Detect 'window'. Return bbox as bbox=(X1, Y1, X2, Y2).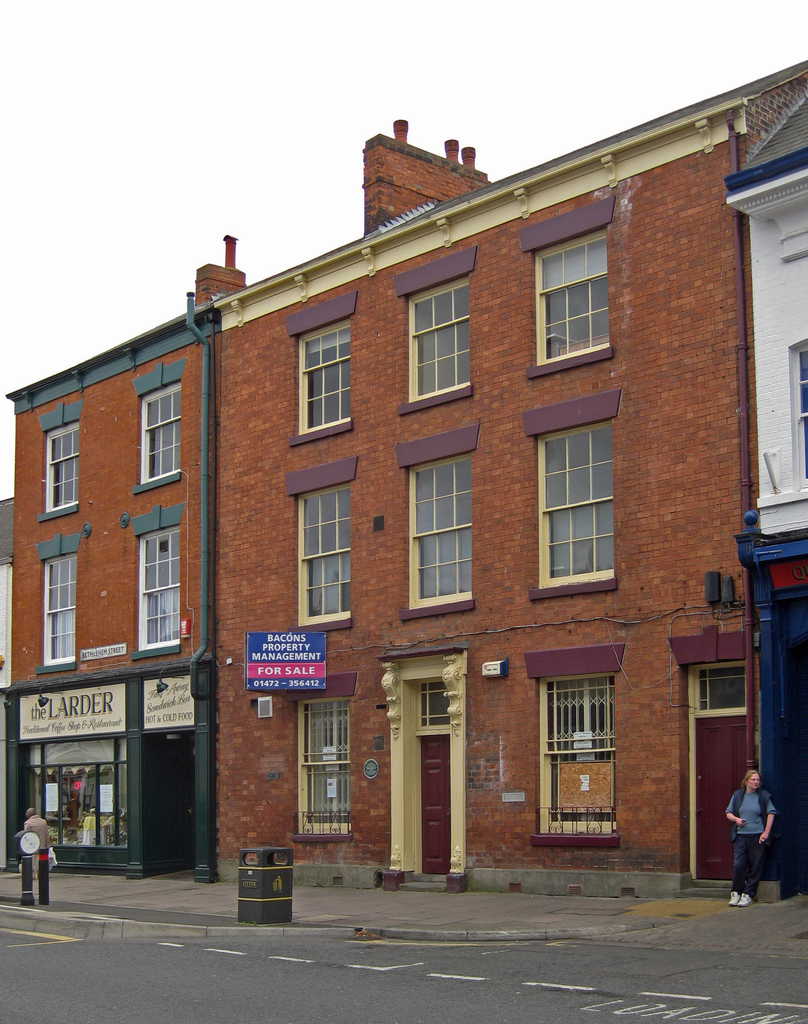
bbox=(694, 659, 748, 714).
